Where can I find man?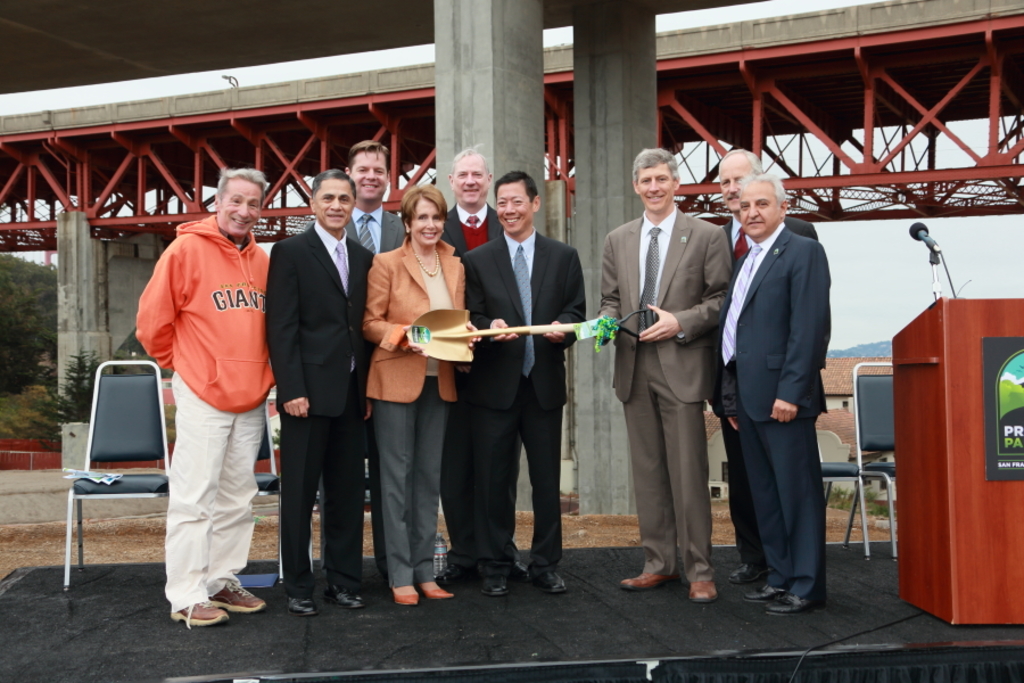
You can find it at box=[307, 132, 406, 582].
